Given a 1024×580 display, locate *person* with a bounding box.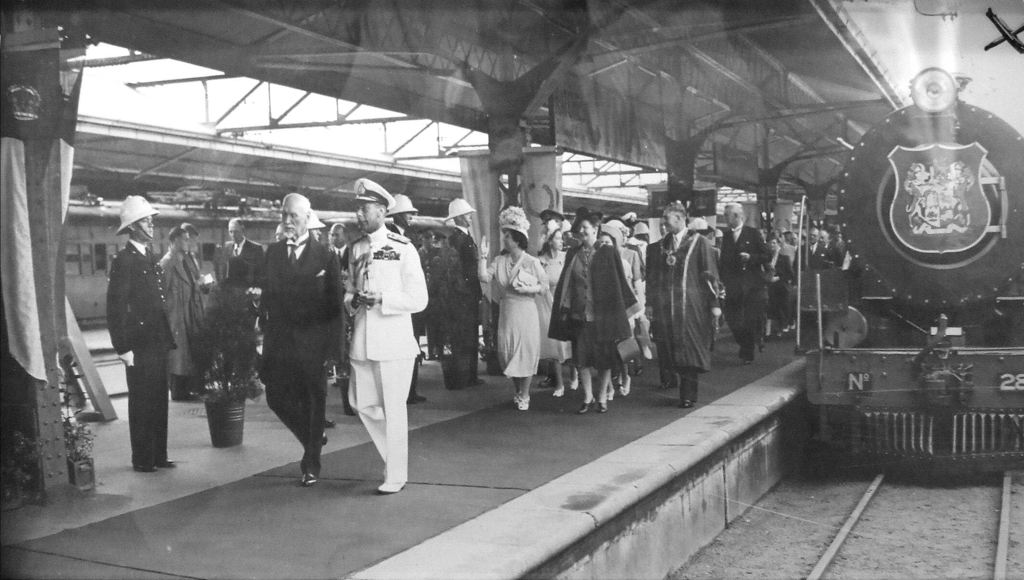
Located: x1=535, y1=221, x2=570, y2=396.
